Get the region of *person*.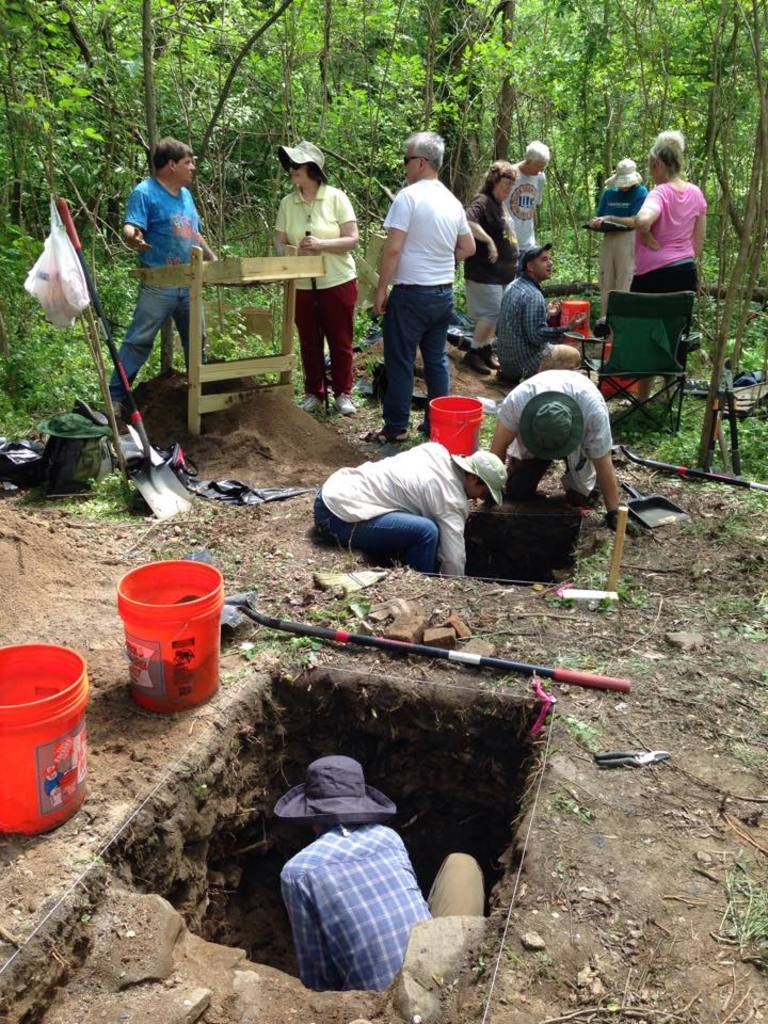
(505,138,553,252).
